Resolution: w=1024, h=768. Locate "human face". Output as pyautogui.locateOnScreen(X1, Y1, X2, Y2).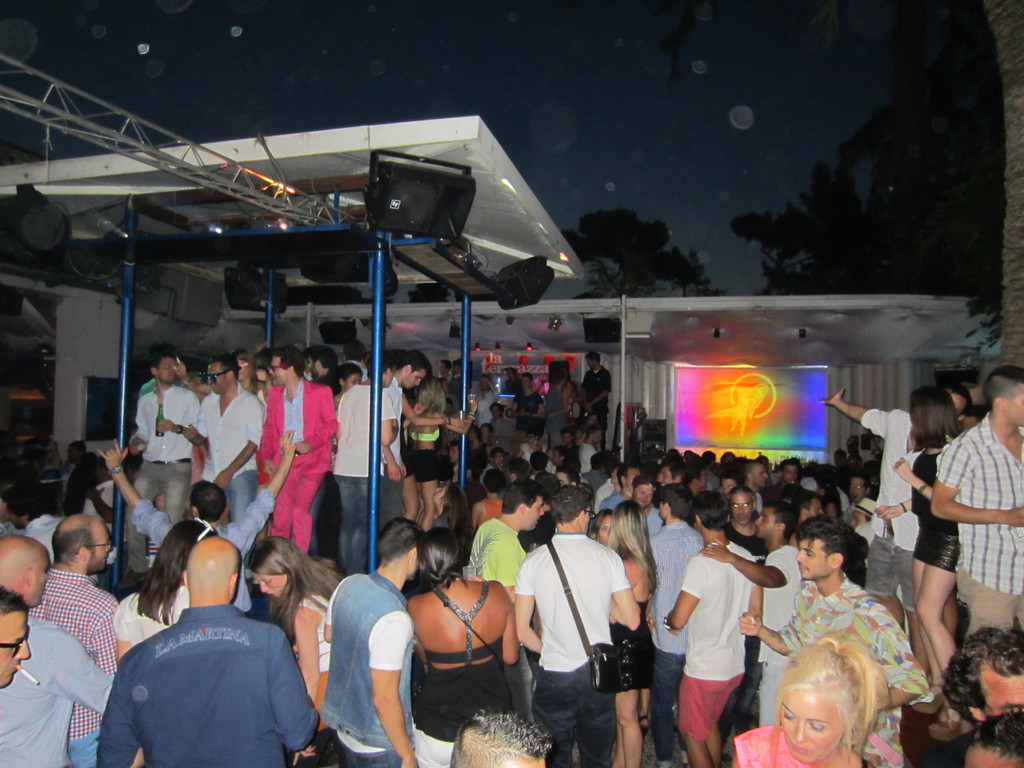
pyautogui.locateOnScreen(785, 468, 794, 488).
